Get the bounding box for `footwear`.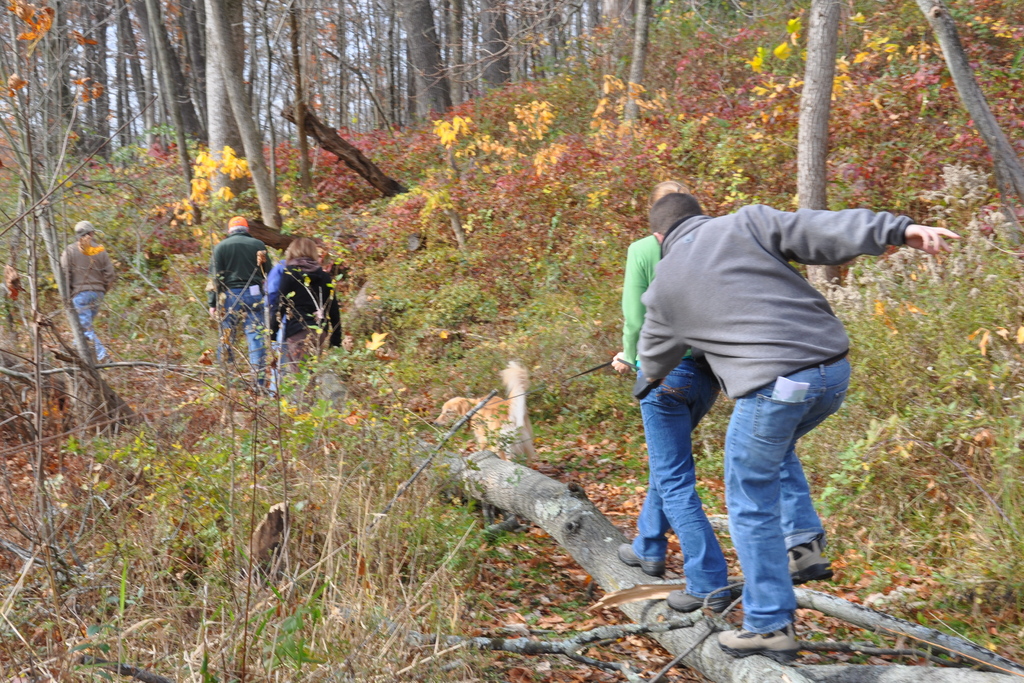
(left=616, top=541, right=668, bottom=577).
